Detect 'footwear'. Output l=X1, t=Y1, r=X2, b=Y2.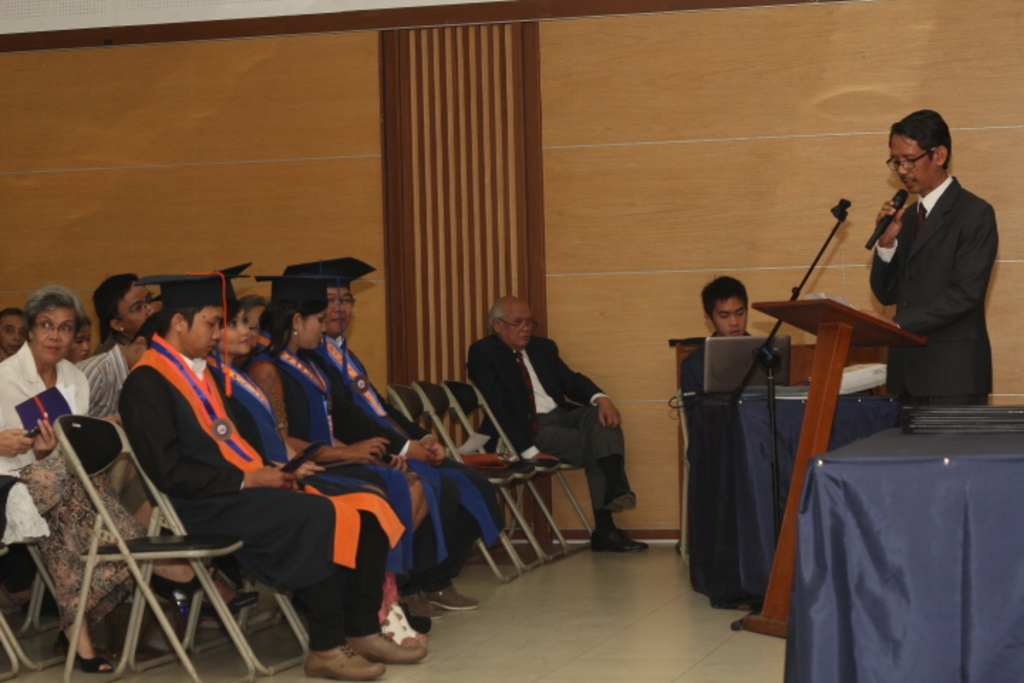
l=580, t=518, r=653, b=561.
